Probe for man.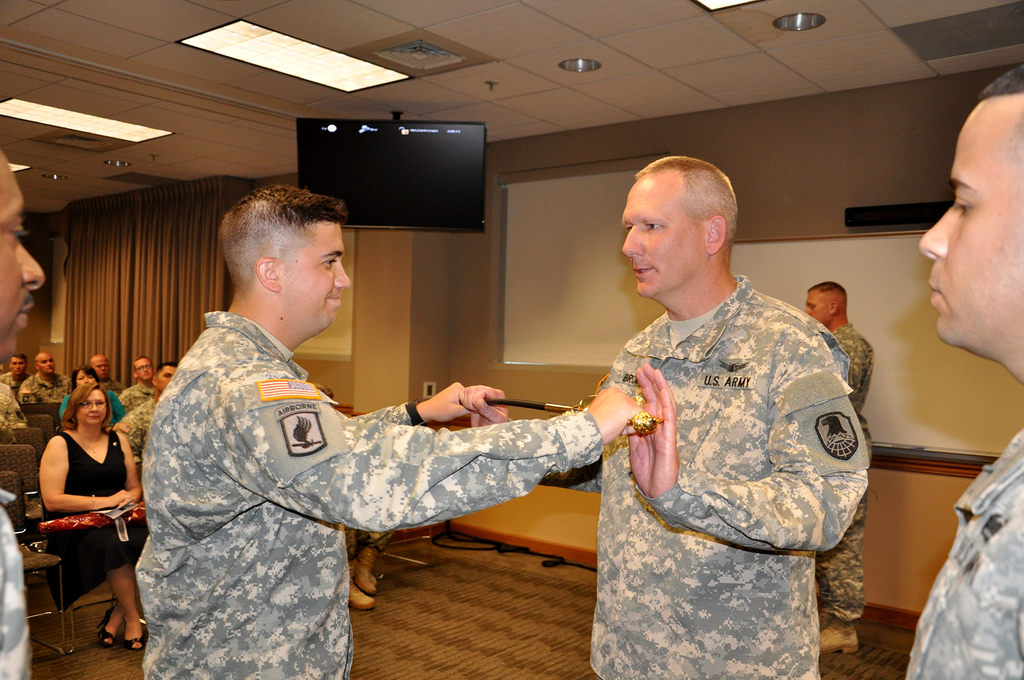
Probe result: [116, 355, 161, 410].
